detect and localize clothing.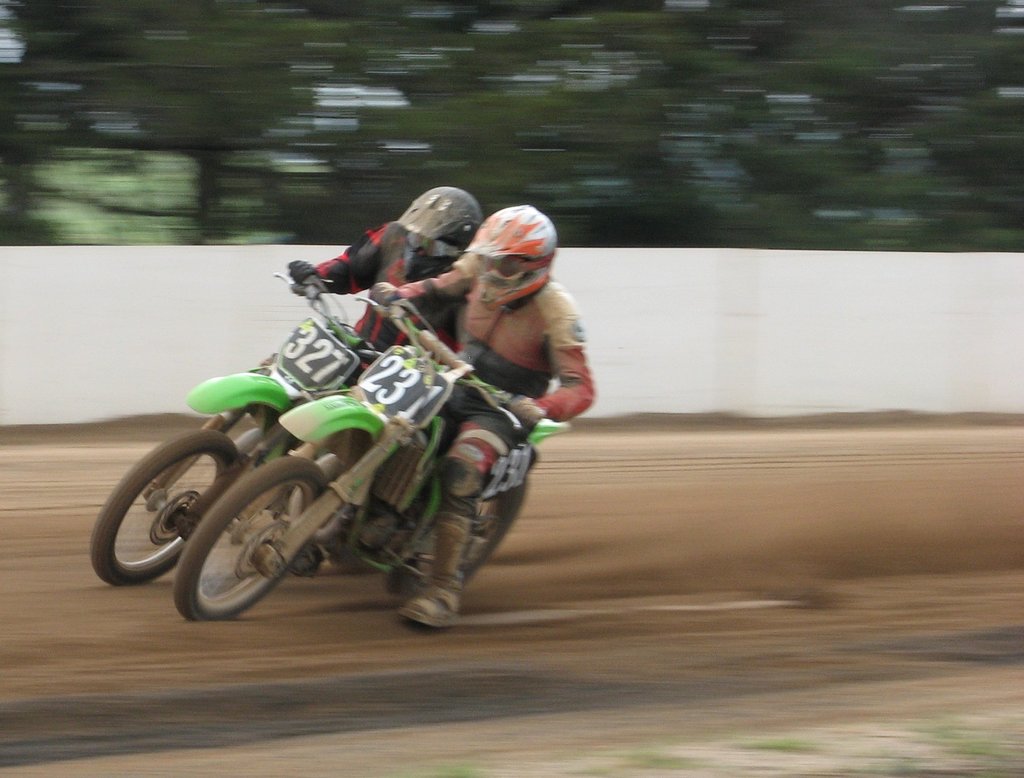
Localized at pyautogui.locateOnScreen(398, 265, 593, 583).
